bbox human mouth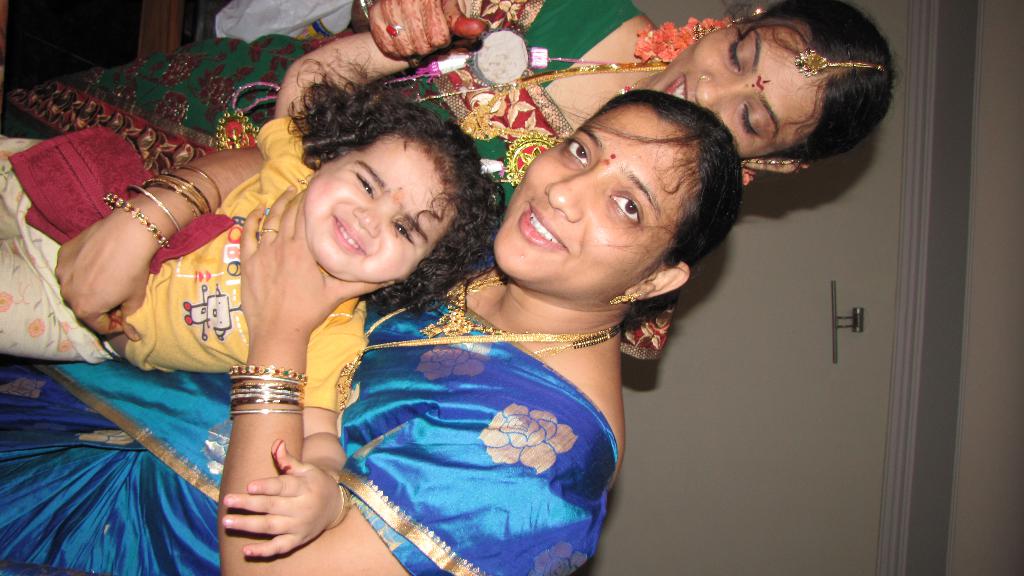
left=665, top=72, right=689, bottom=102
